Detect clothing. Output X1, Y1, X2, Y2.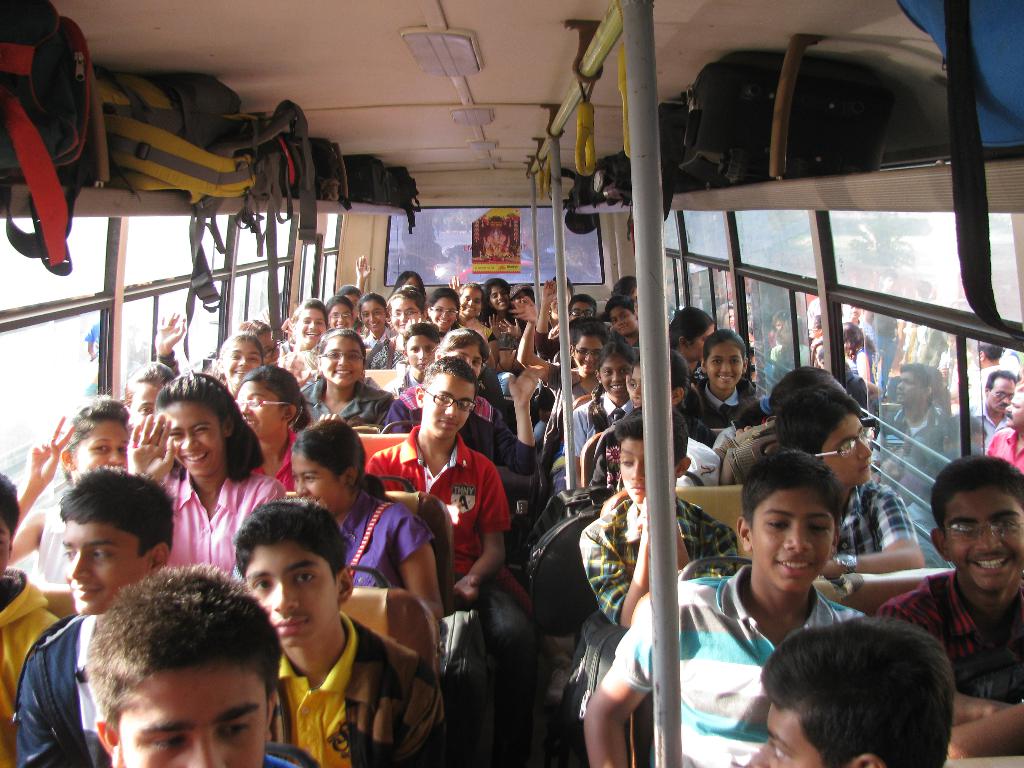
884, 561, 1023, 700.
